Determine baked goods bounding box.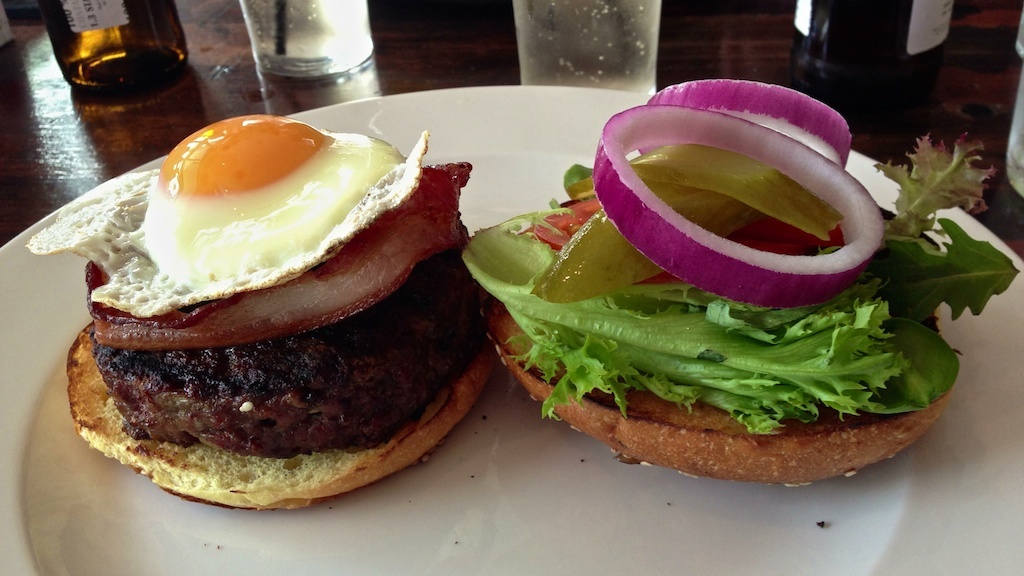
Determined: BBox(483, 76, 962, 493).
